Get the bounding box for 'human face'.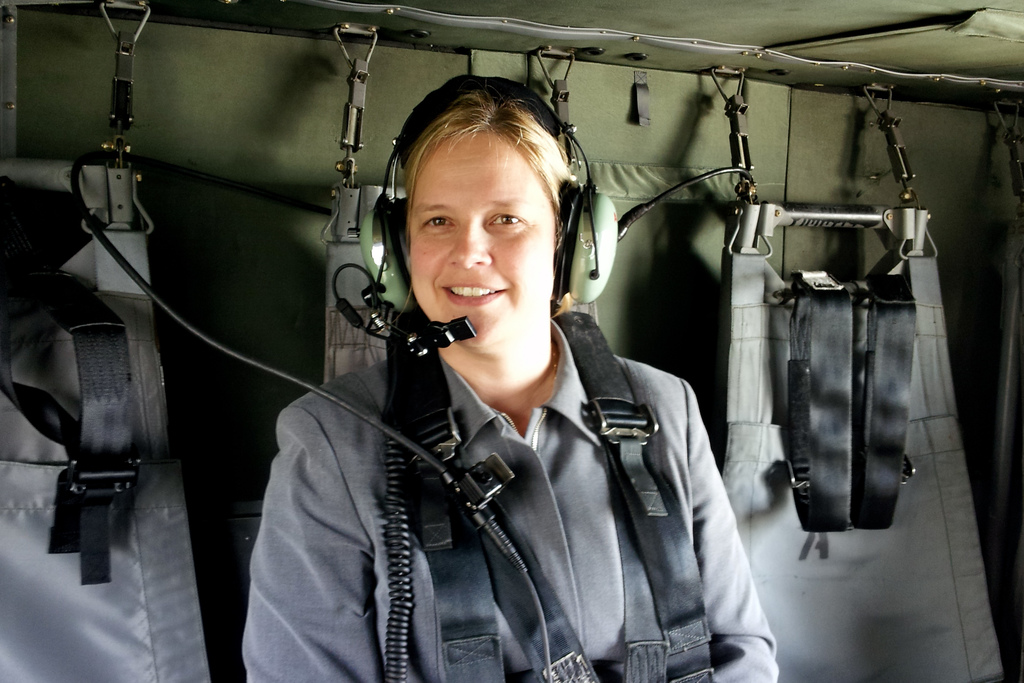
<bbox>406, 126, 556, 347</bbox>.
